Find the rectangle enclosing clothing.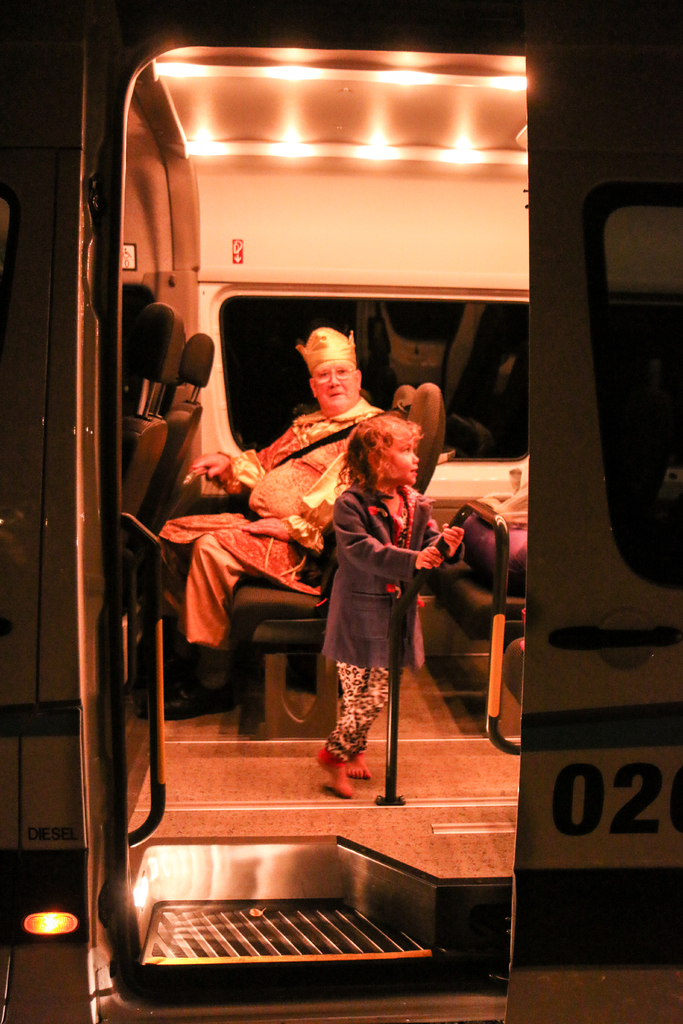
{"x1": 165, "y1": 399, "x2": 386, "y2": 646}.
